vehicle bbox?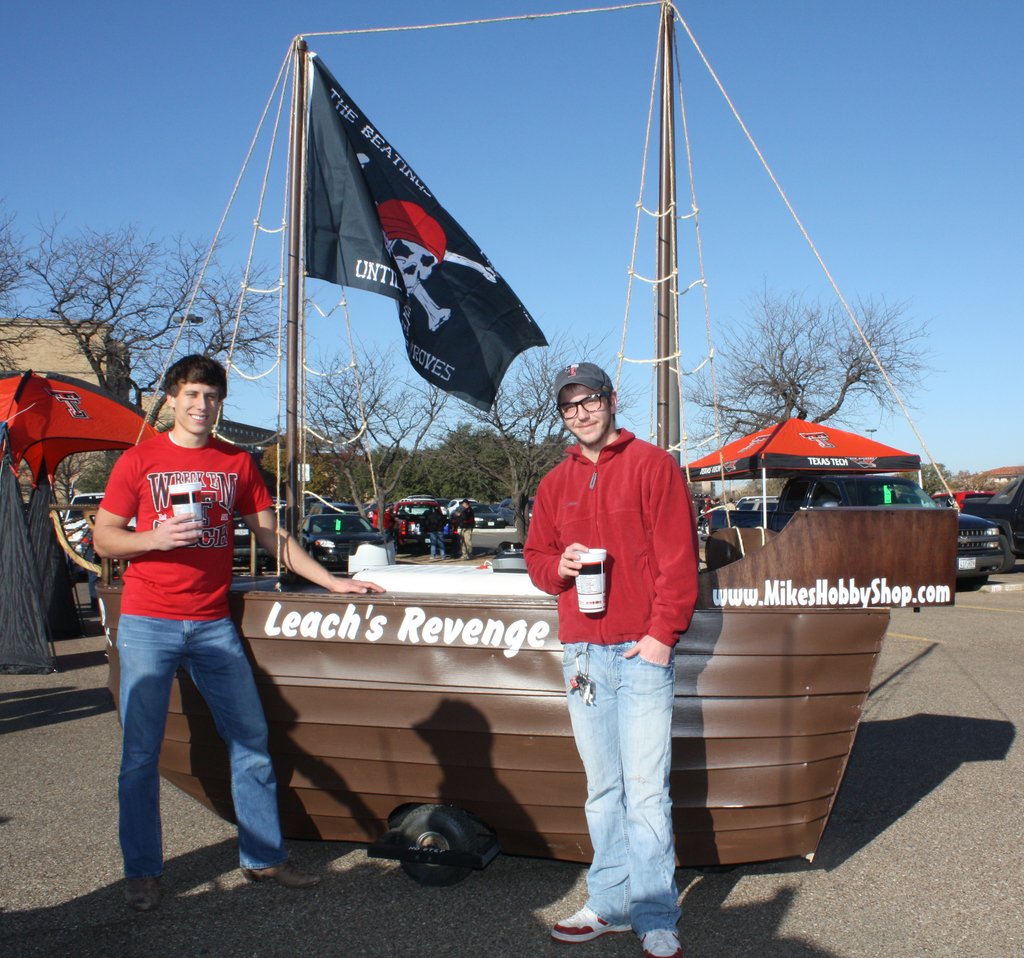
box=[730, 494, 778, 510]
